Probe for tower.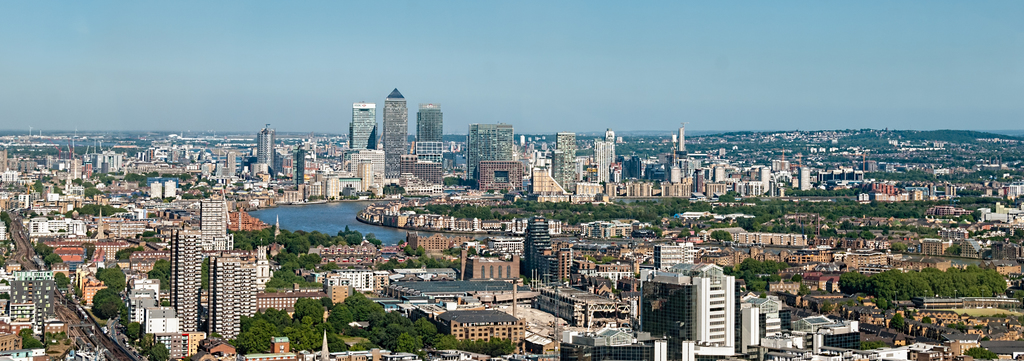
Probe result: (299,148,313,187).
